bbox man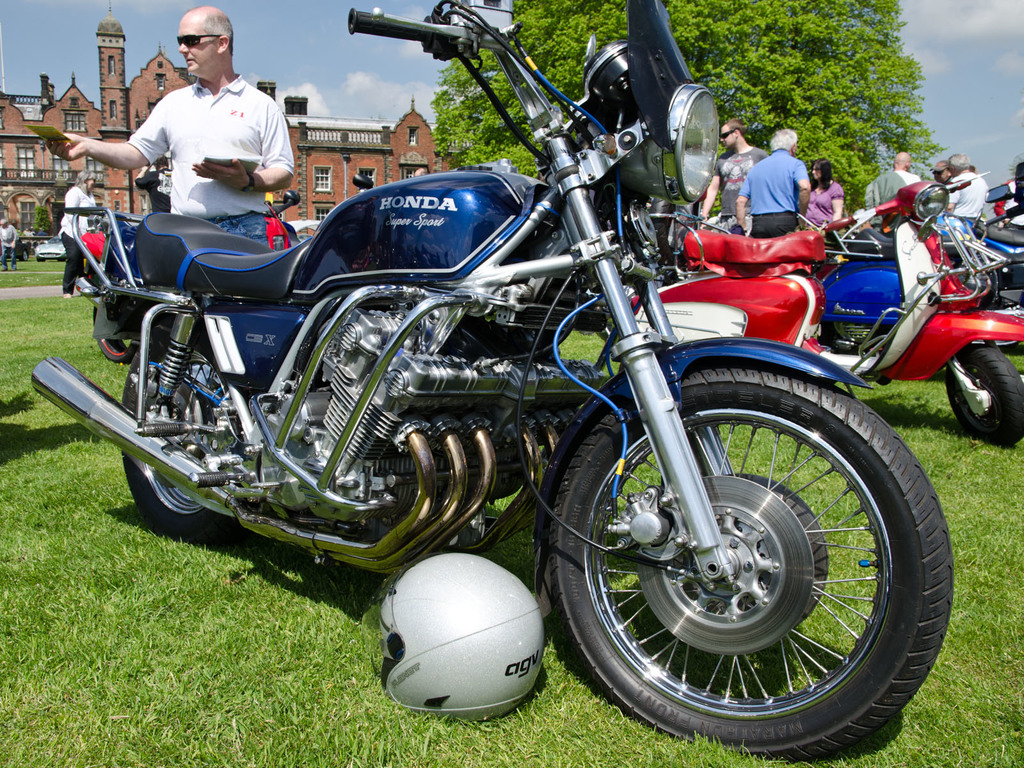
BBox(945, 150, 991, 223)
